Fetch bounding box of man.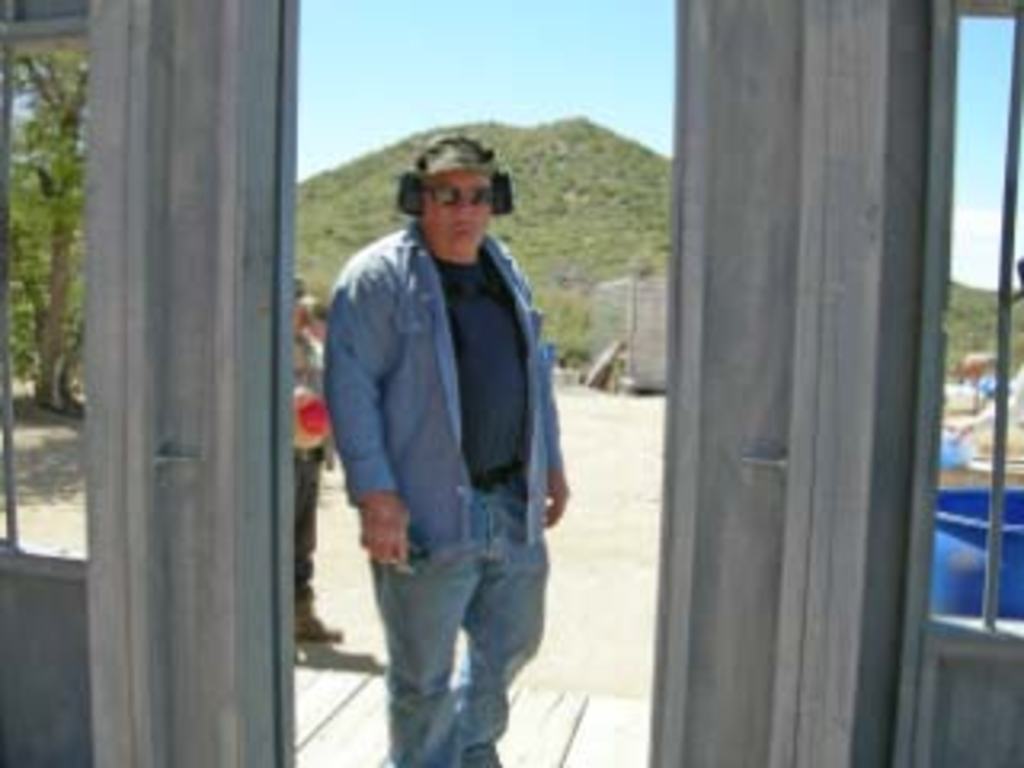
Bbox: Rect(310, 131, 573, 765).
